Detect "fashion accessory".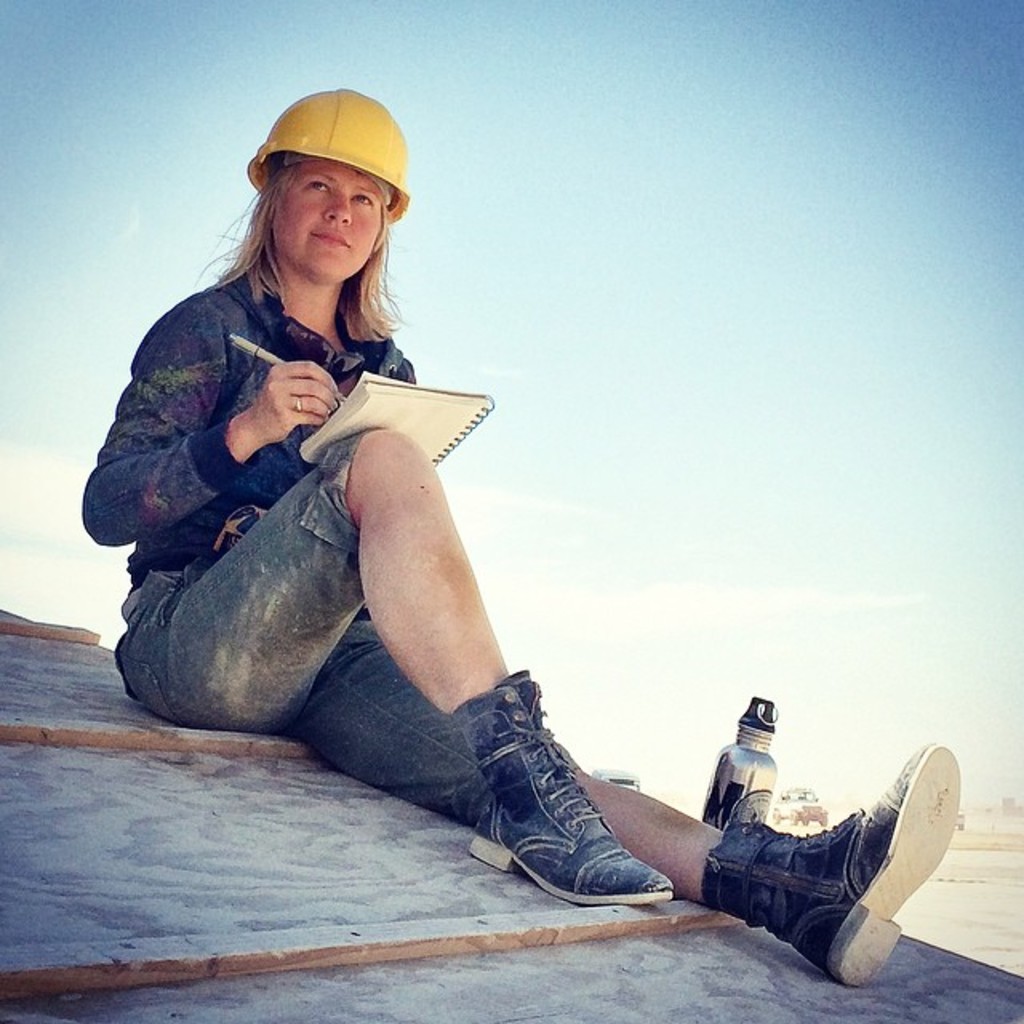
Detected at [451, 669, 675, 909].
